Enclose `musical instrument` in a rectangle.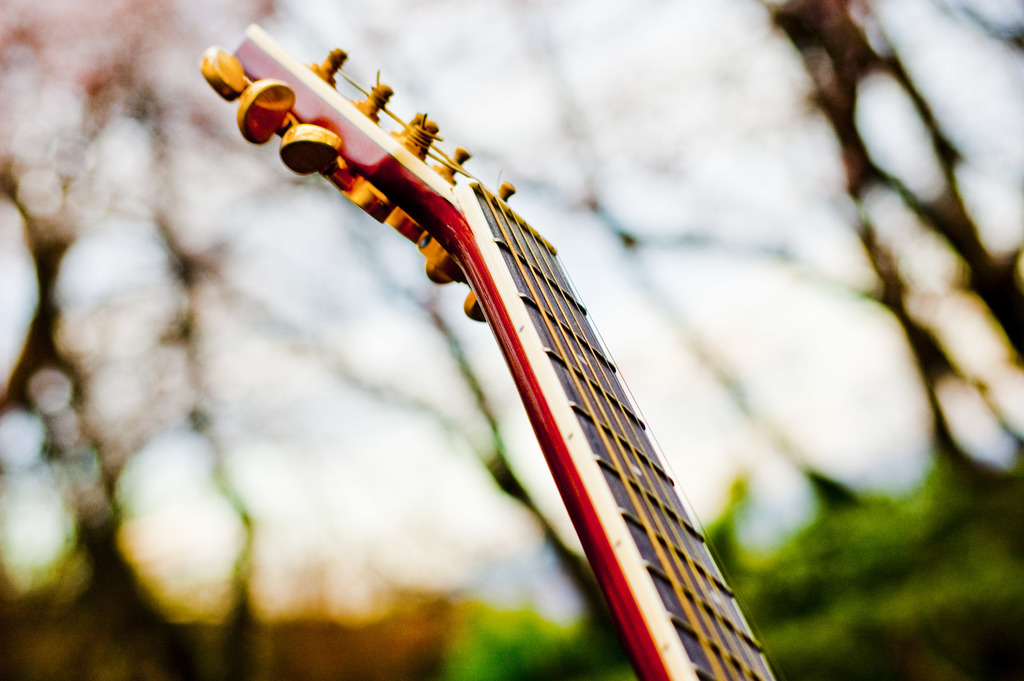
locate(222, 64, 863, 624).
